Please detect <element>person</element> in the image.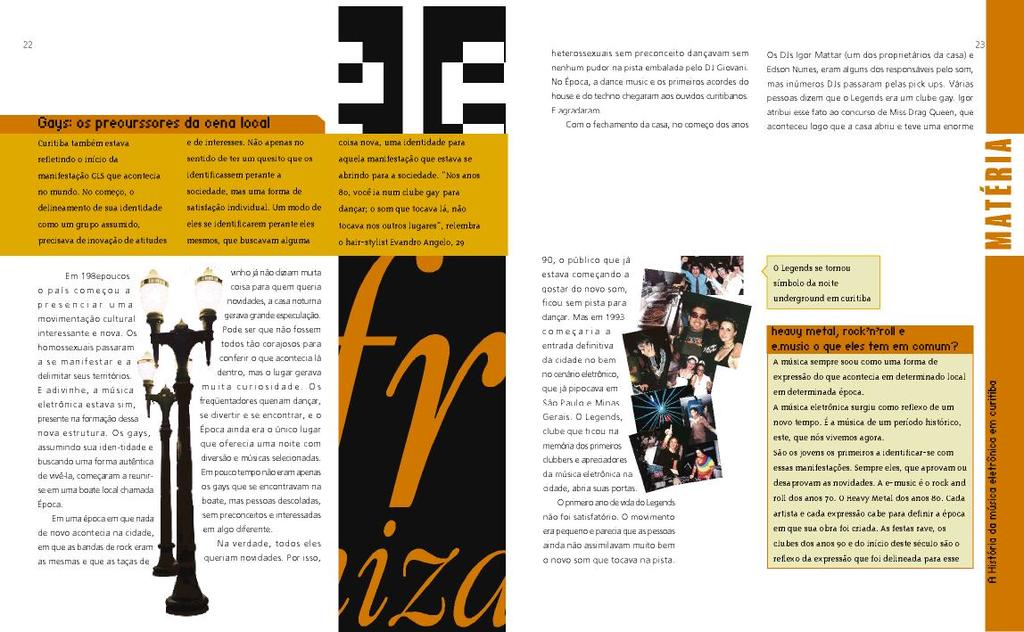
673 298 710 371.
